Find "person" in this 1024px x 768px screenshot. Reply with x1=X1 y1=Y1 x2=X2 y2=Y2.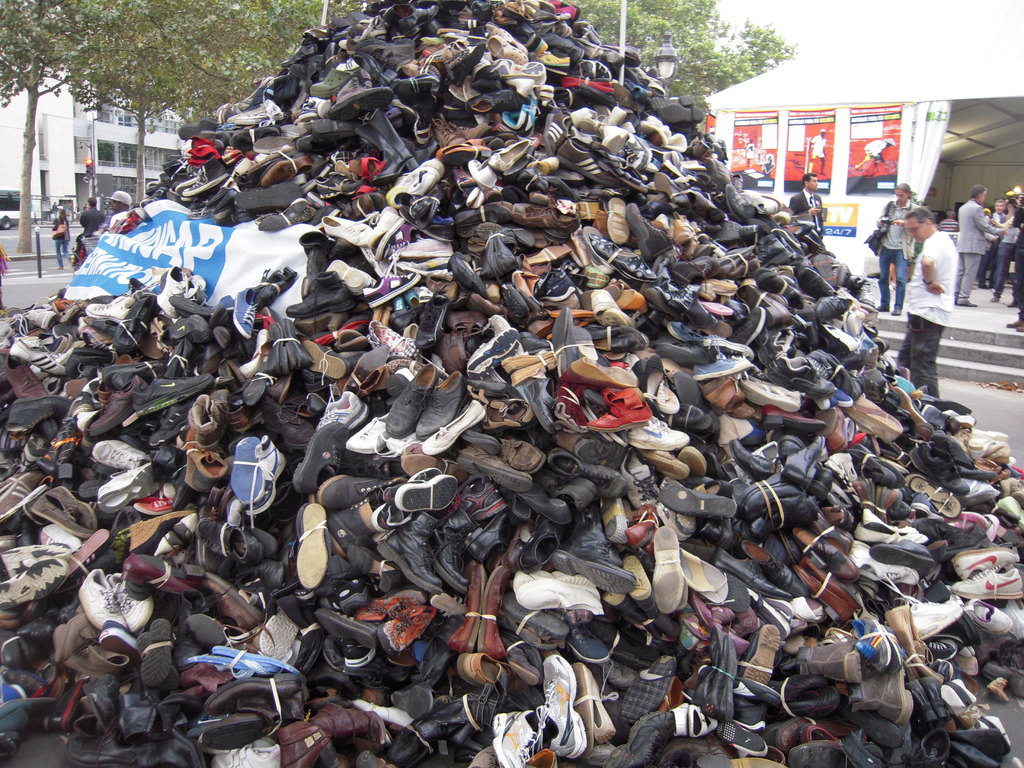
x1=47 y1=207 x2=70 y2=268.
